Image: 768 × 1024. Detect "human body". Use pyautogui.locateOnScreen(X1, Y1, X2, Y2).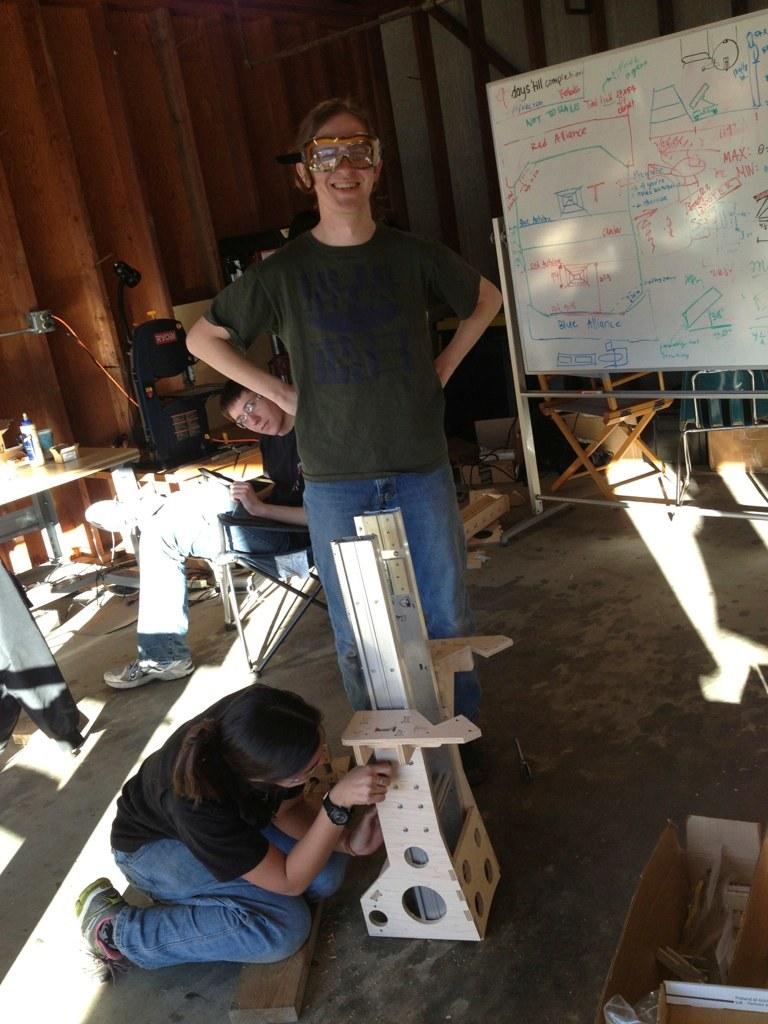
pyautogui.locateOnScreen(82, 409, 309, 689).
